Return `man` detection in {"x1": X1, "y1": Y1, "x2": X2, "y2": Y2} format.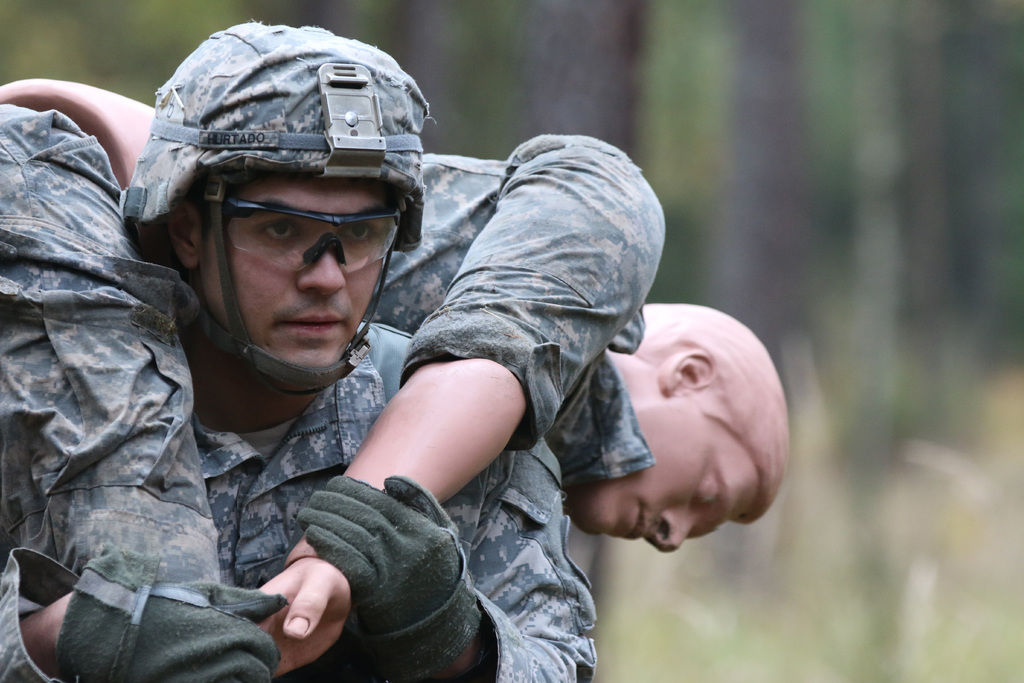
{"x1": 0, "y1": 23, "x2": 596, "y2": 682}.
